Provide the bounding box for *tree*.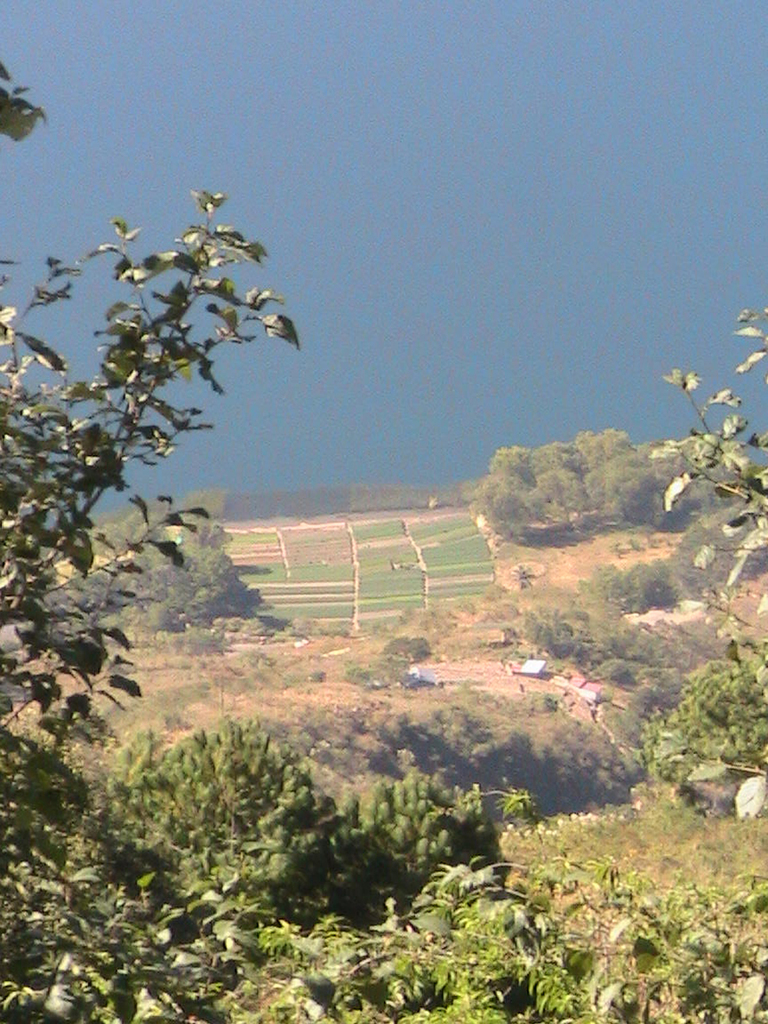
locate(632, 440, 698, 524).
